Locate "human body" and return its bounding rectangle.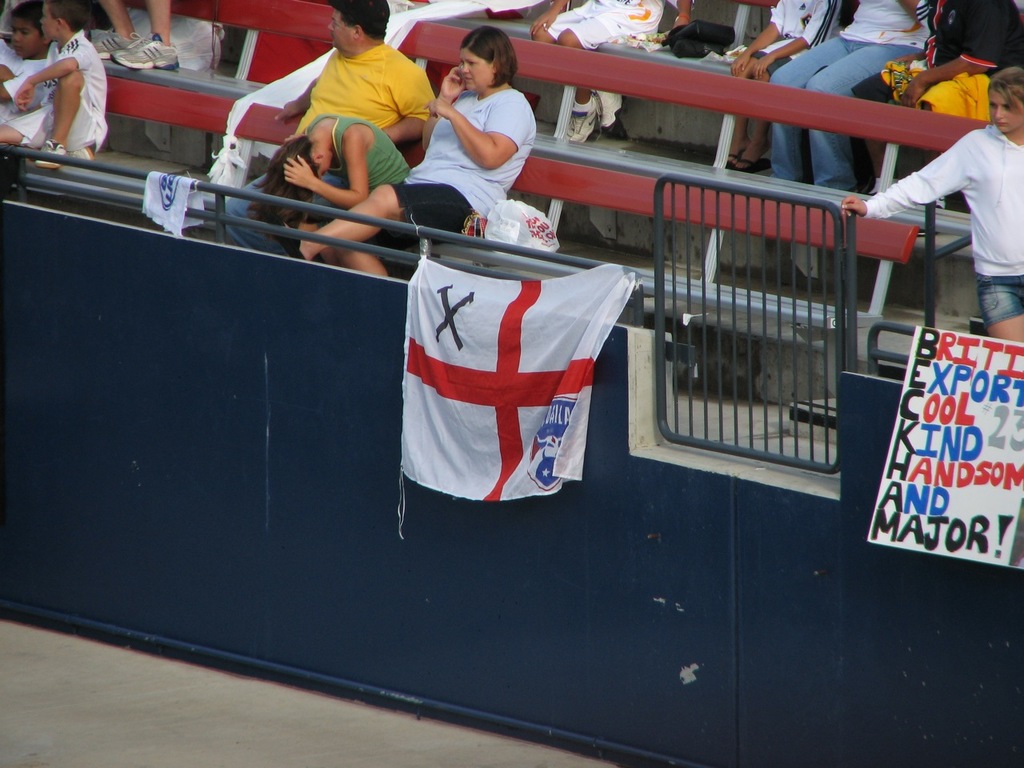
[770, 0, 930, 194].
